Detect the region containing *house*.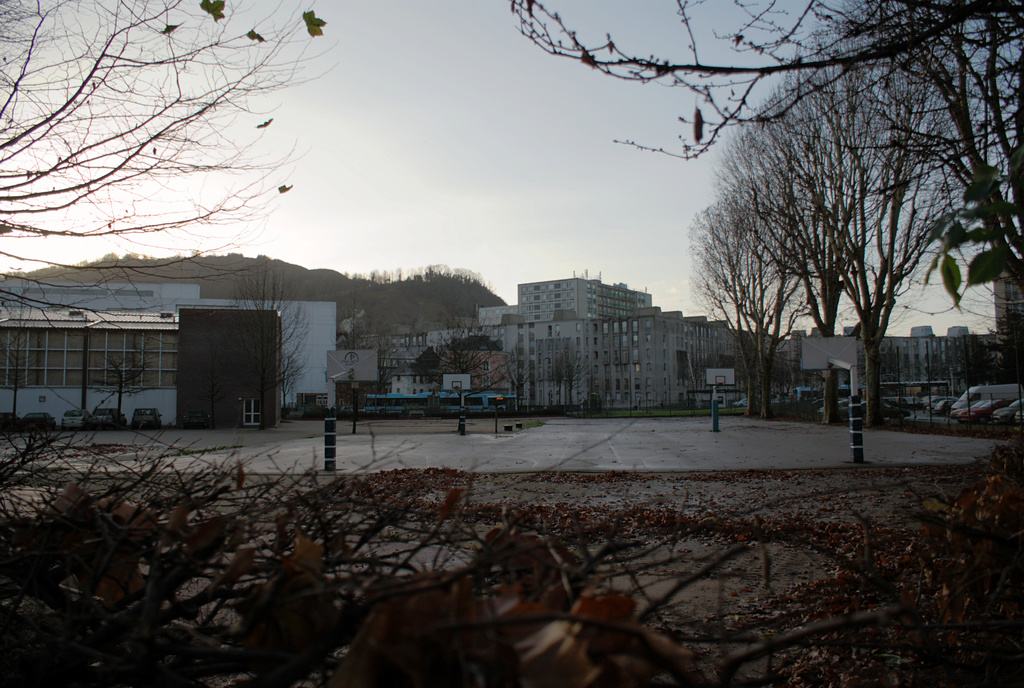
box(671, 311, 792, 417).
